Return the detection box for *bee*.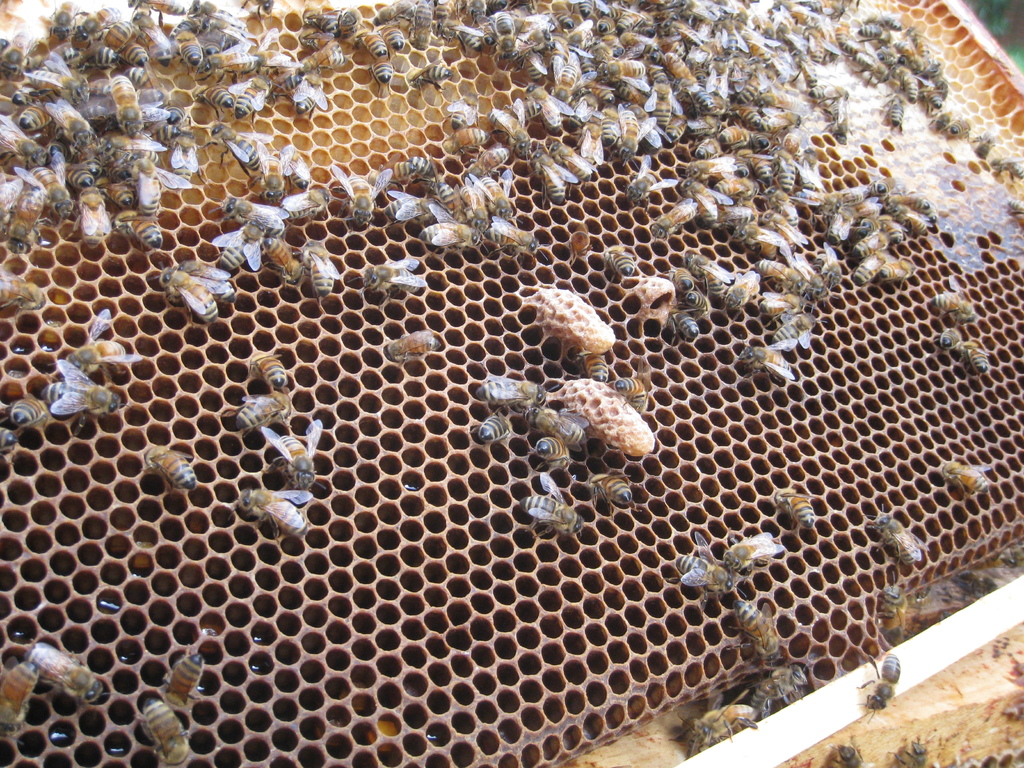
detection(0, 425, 12, 451).
